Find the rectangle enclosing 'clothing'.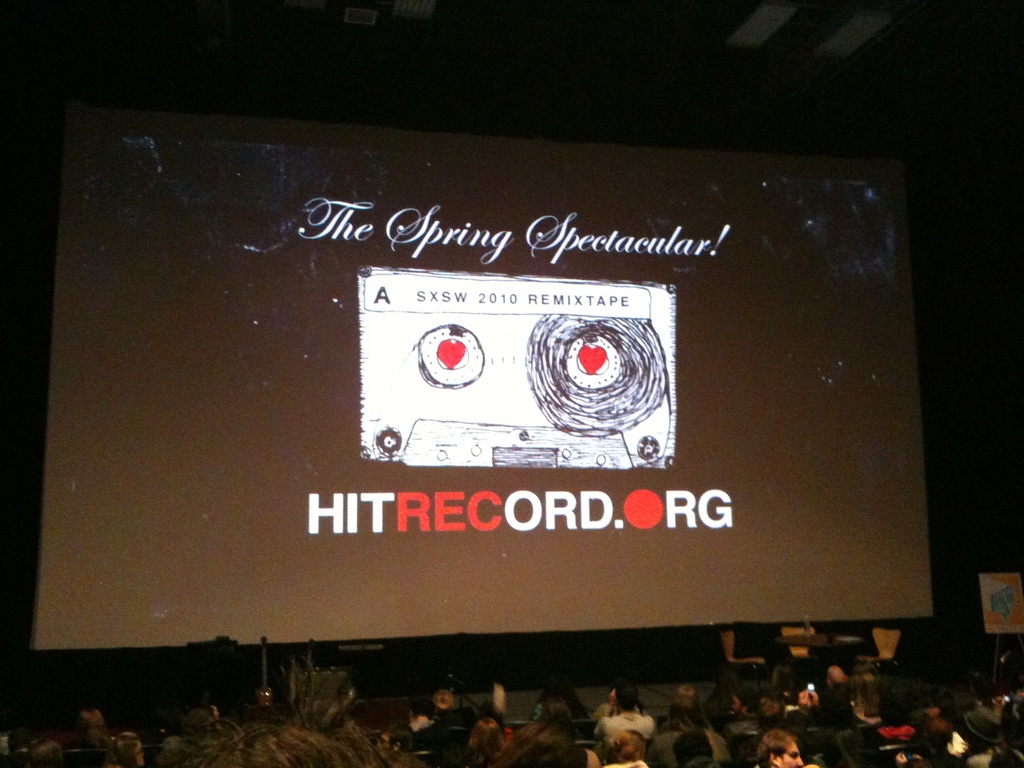
crop(424, 699, 476, 735).
